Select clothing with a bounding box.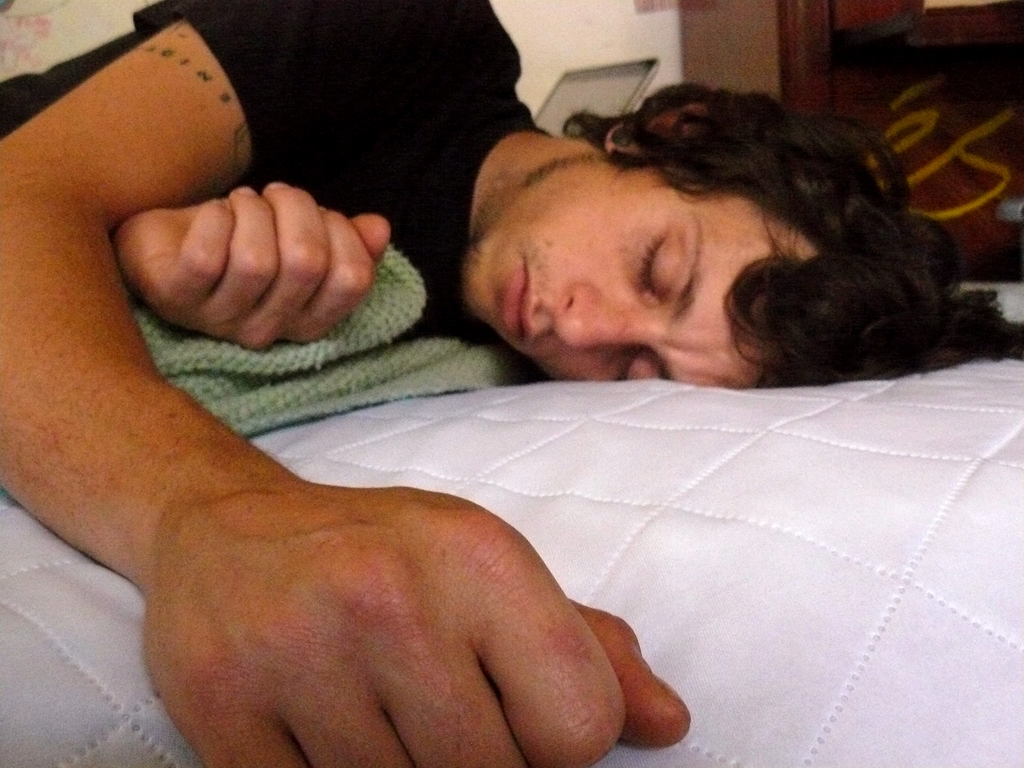
{"left": 4, "top": 0, "right": 554, "bottom": 344}.
